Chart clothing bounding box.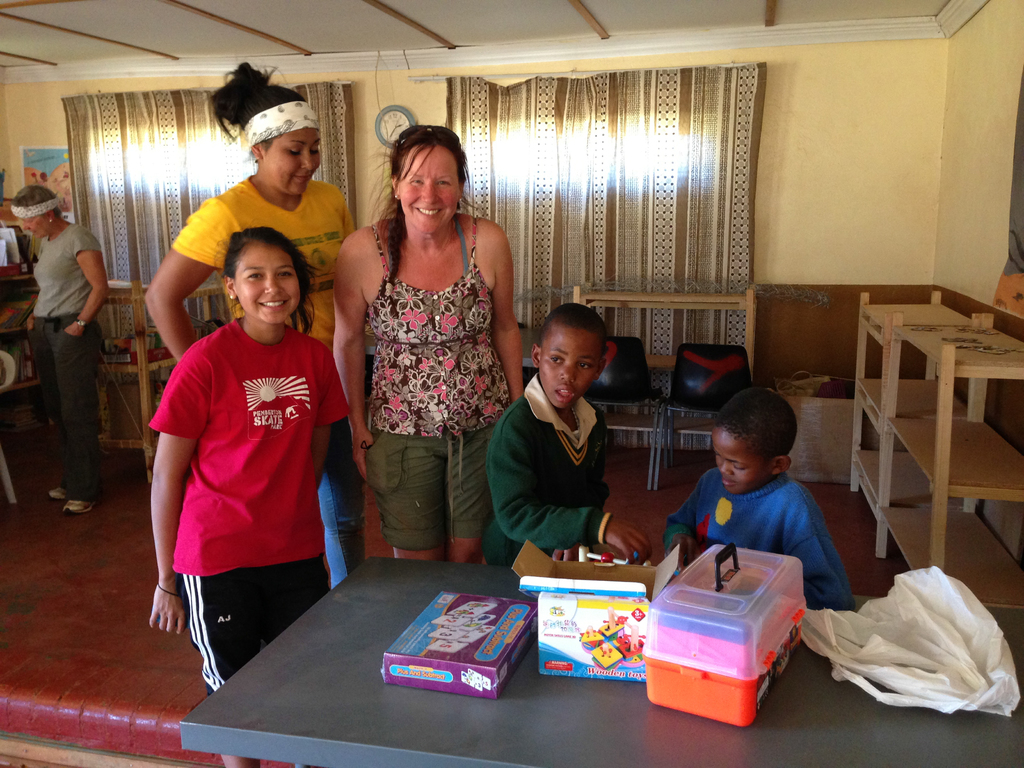
Charted: bbox(28, 223, 103, 508).
